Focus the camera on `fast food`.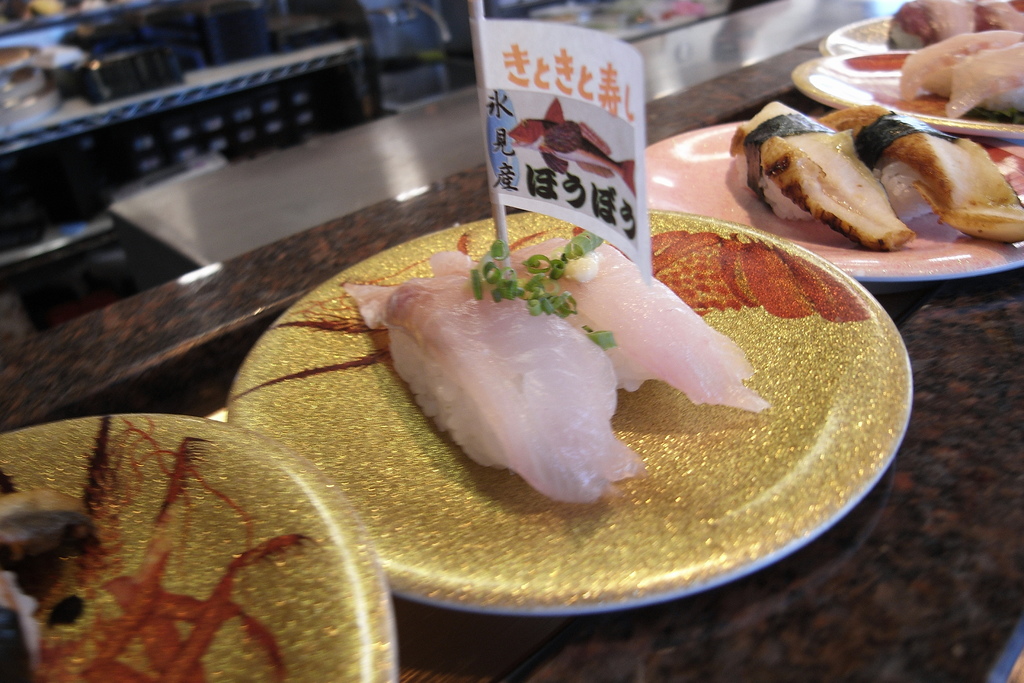
Focus region: pyautogui.locateOnScreen(912, 11, 1021, 112).
